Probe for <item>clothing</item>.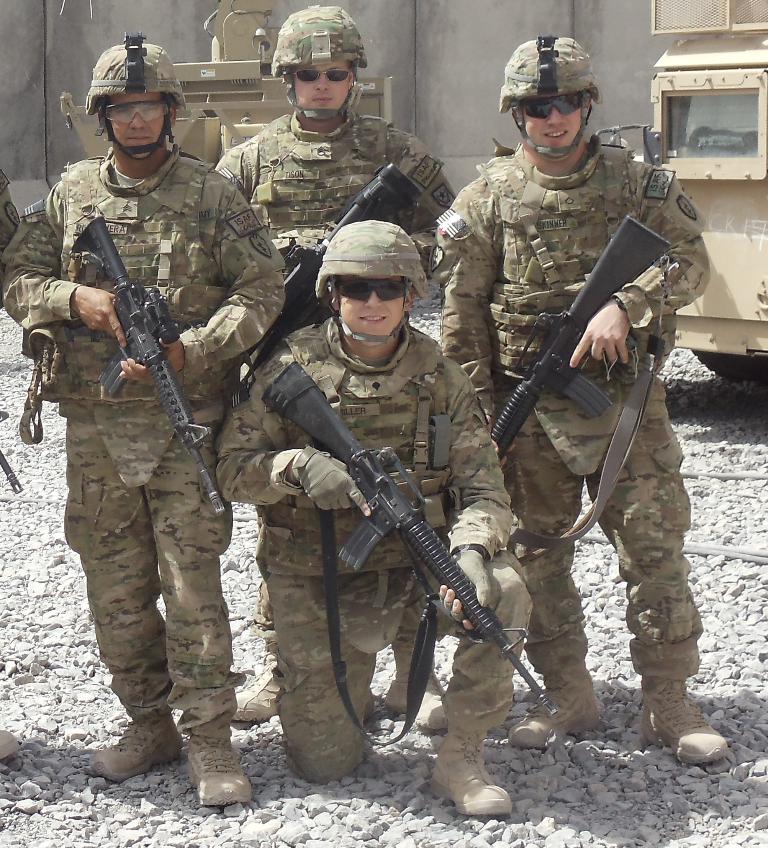
Probe result: l=43, t=93, r=267, b=792.
